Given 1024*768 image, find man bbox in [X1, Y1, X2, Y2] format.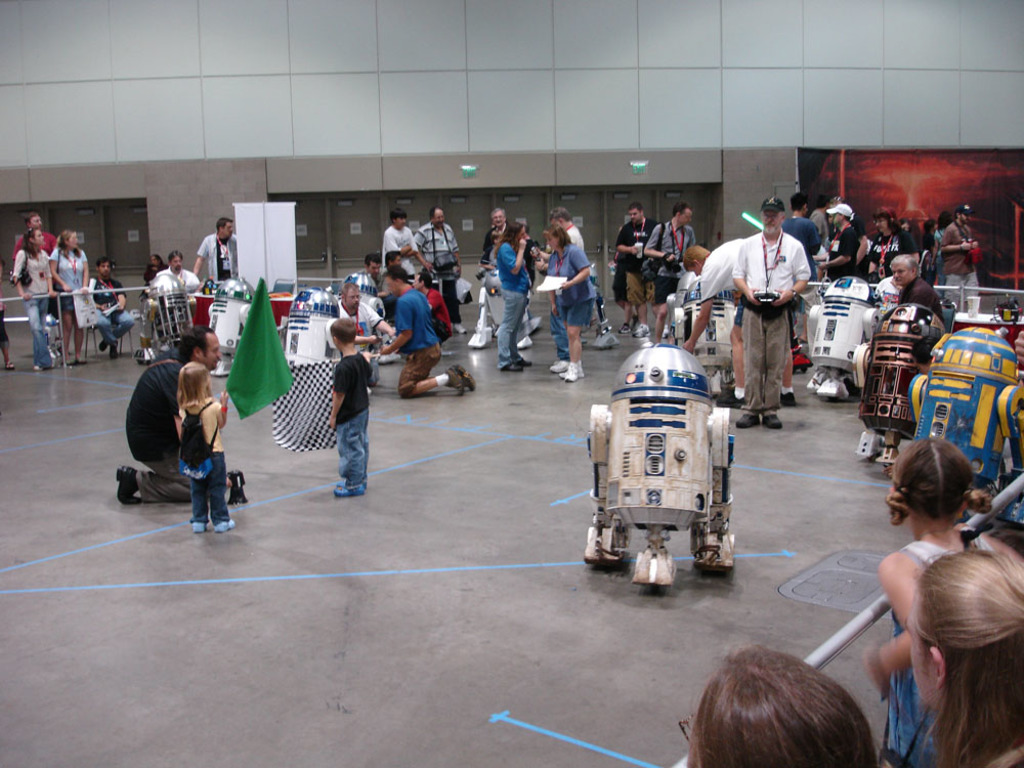
[115, 323, 221, 501].
